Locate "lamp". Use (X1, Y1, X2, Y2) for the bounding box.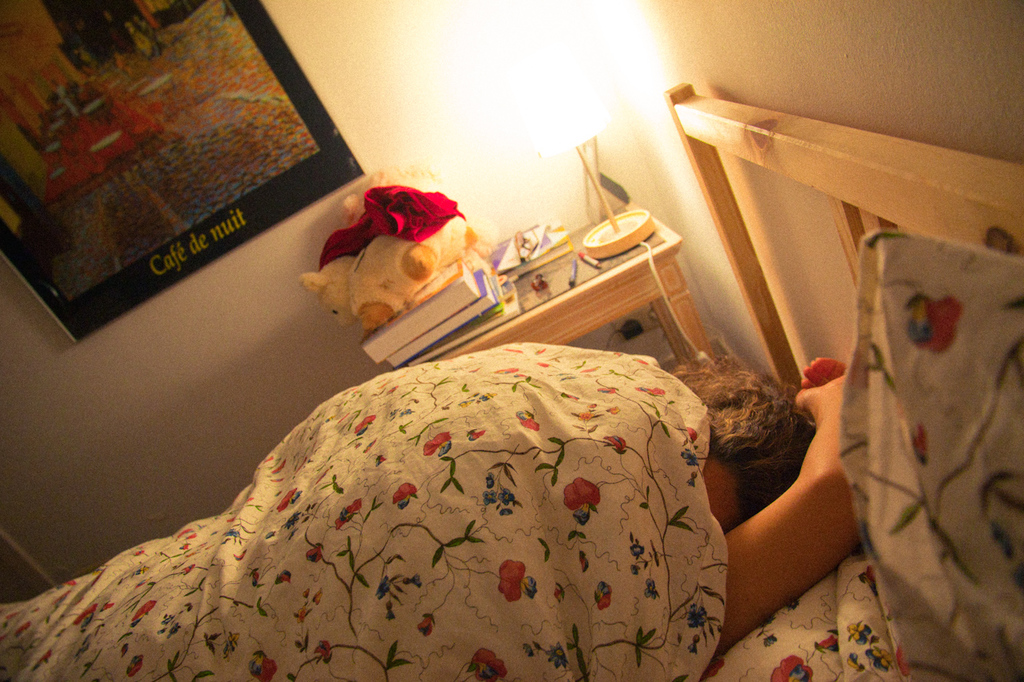
(514, 34, 707, 360).
